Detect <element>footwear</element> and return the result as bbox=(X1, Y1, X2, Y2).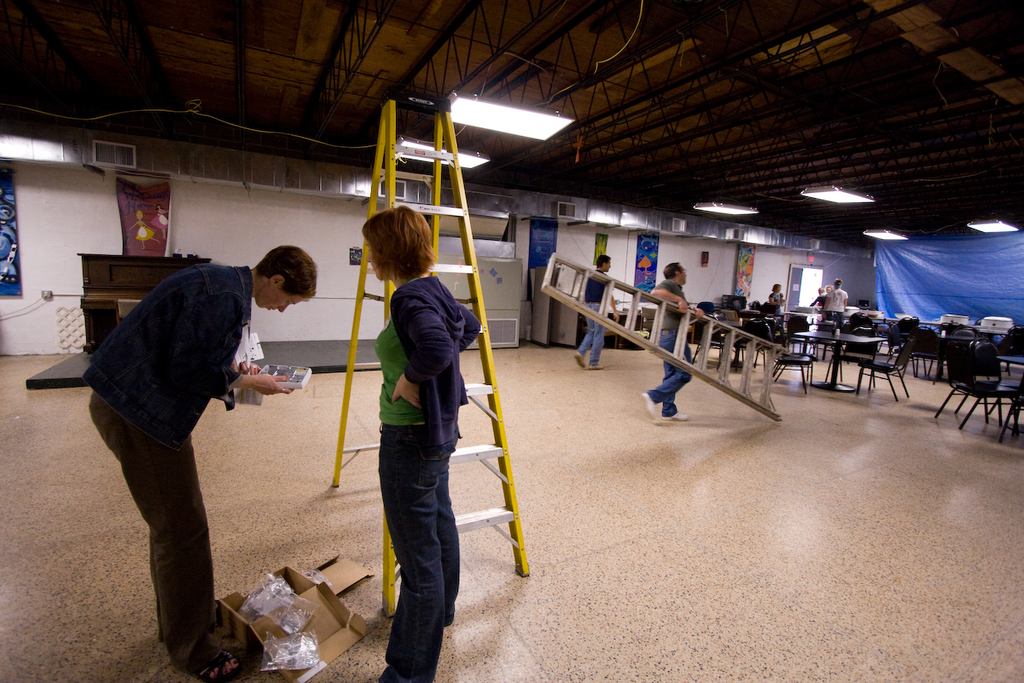
bbox=(191, 652, 243, 682).
